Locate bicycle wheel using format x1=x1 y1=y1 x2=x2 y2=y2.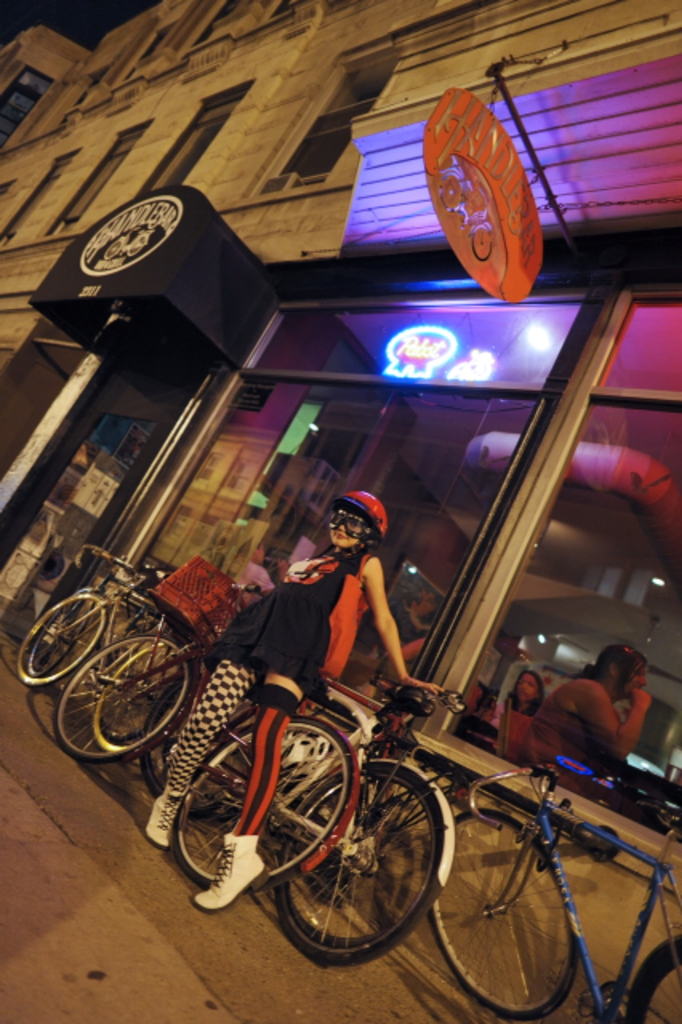
x1=16 y1=586 x2=107 y2=693.
